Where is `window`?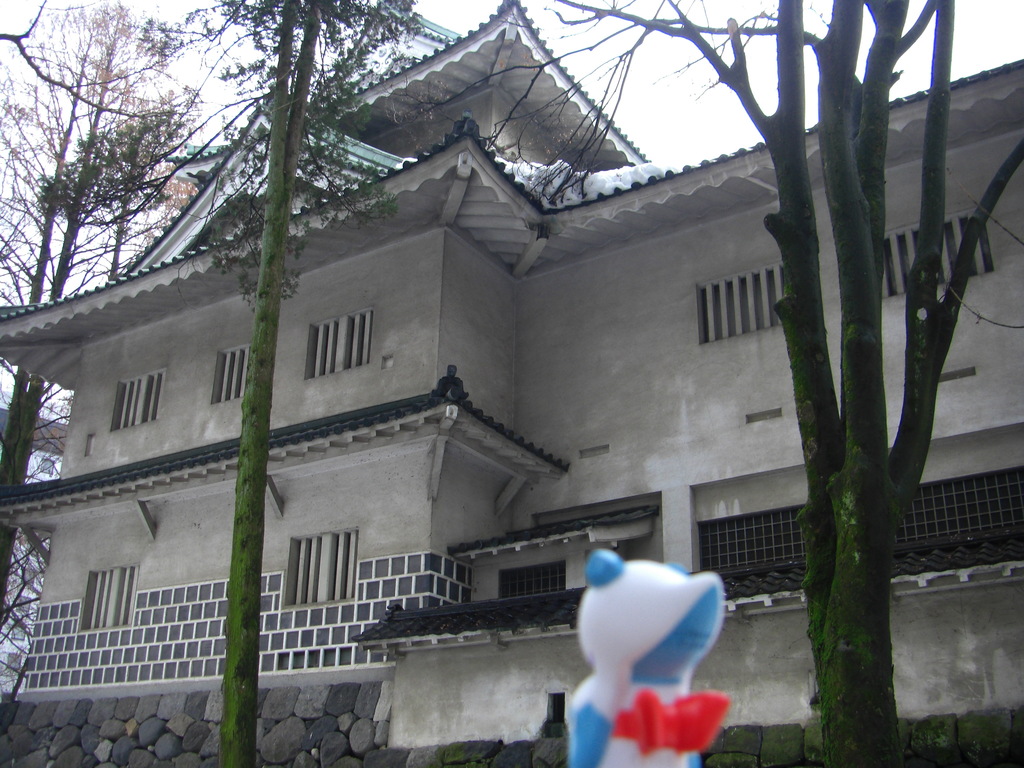
883,210,990,307.
